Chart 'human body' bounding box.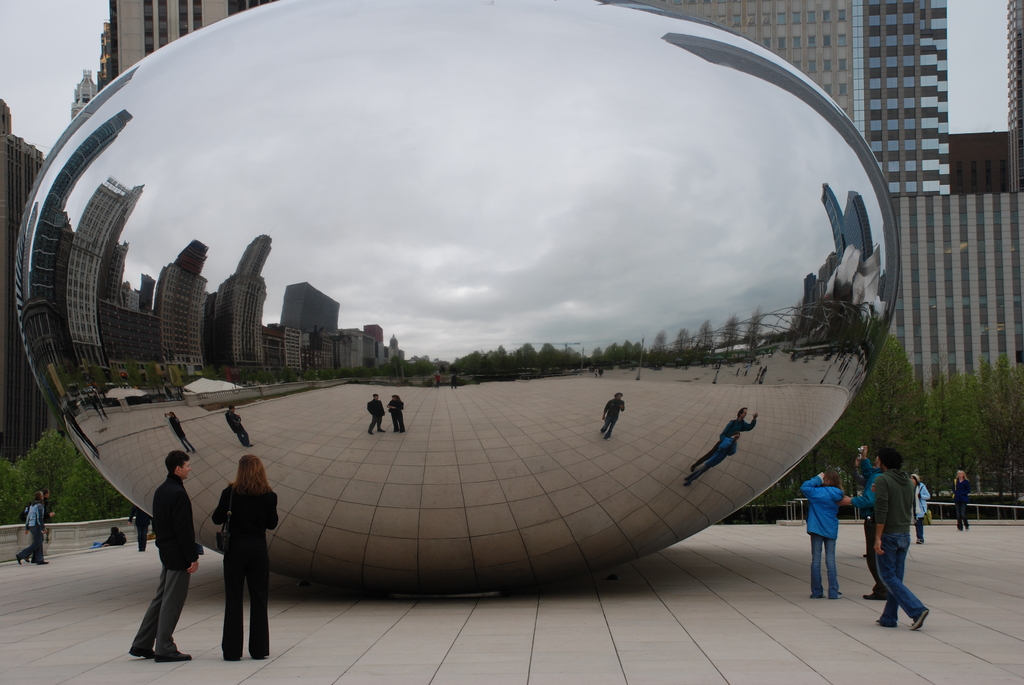
Charted: [868, 474, 931, 633].
